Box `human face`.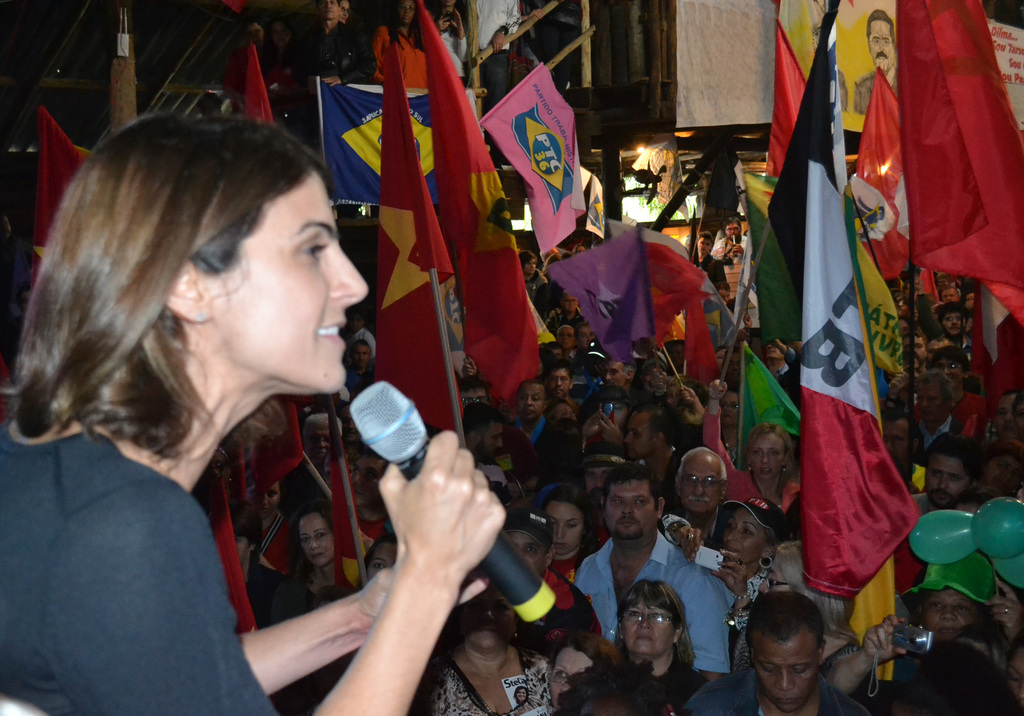
[x1=578, y1=324, x2=595, y2=347].
